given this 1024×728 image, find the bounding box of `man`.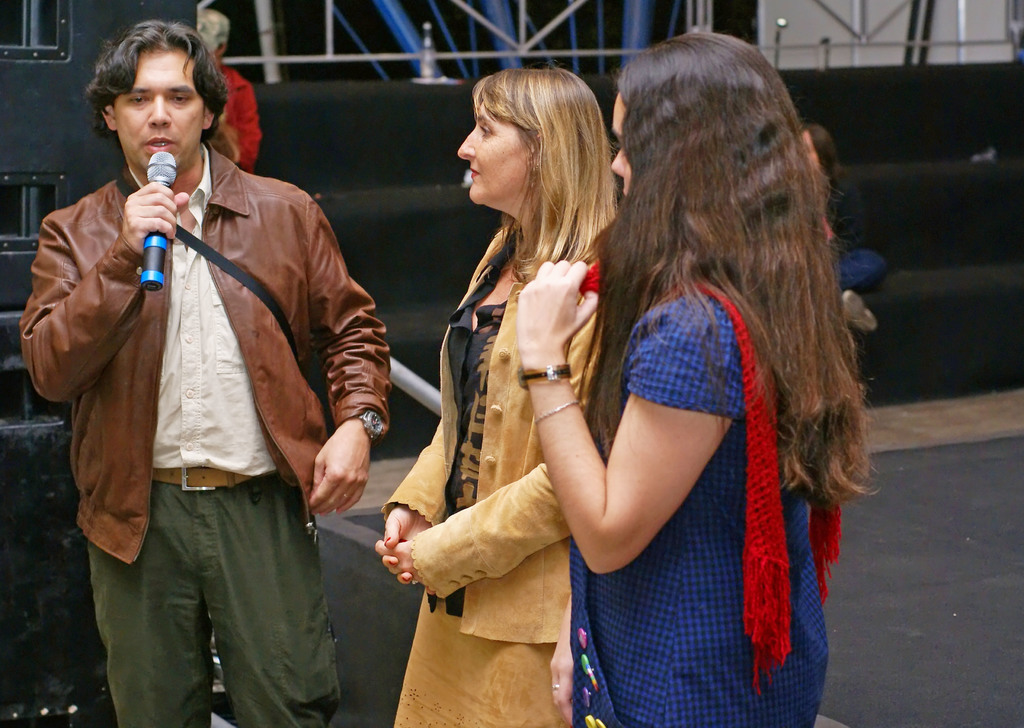
[x1=28, y1=19, x2=394, y2=696].
